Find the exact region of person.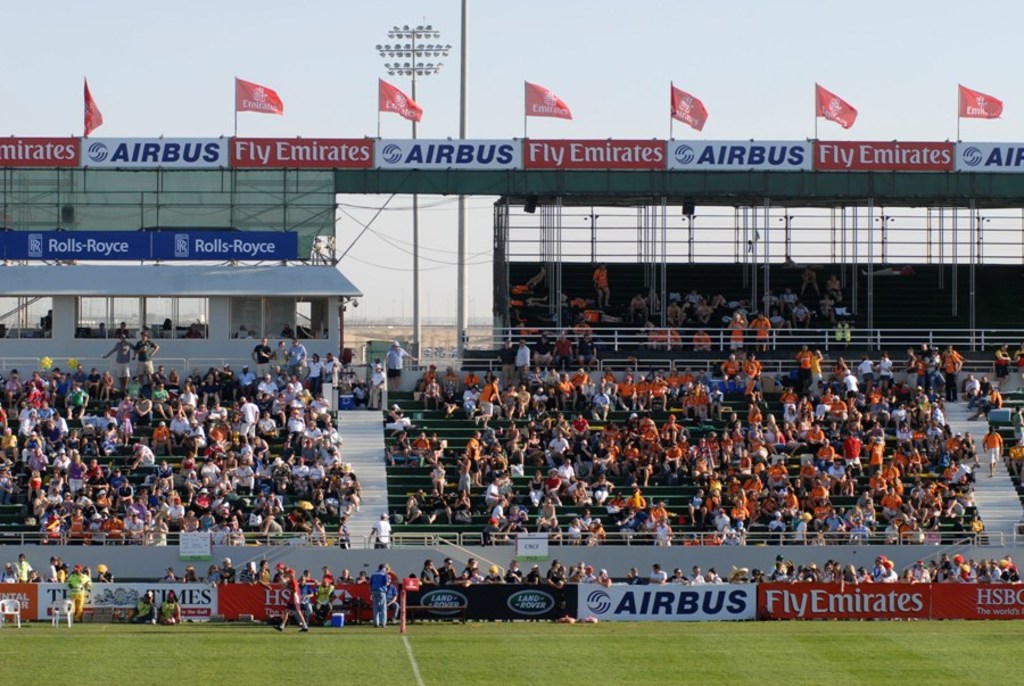
Exact region: bbox=(134, 589, 160, 621).
